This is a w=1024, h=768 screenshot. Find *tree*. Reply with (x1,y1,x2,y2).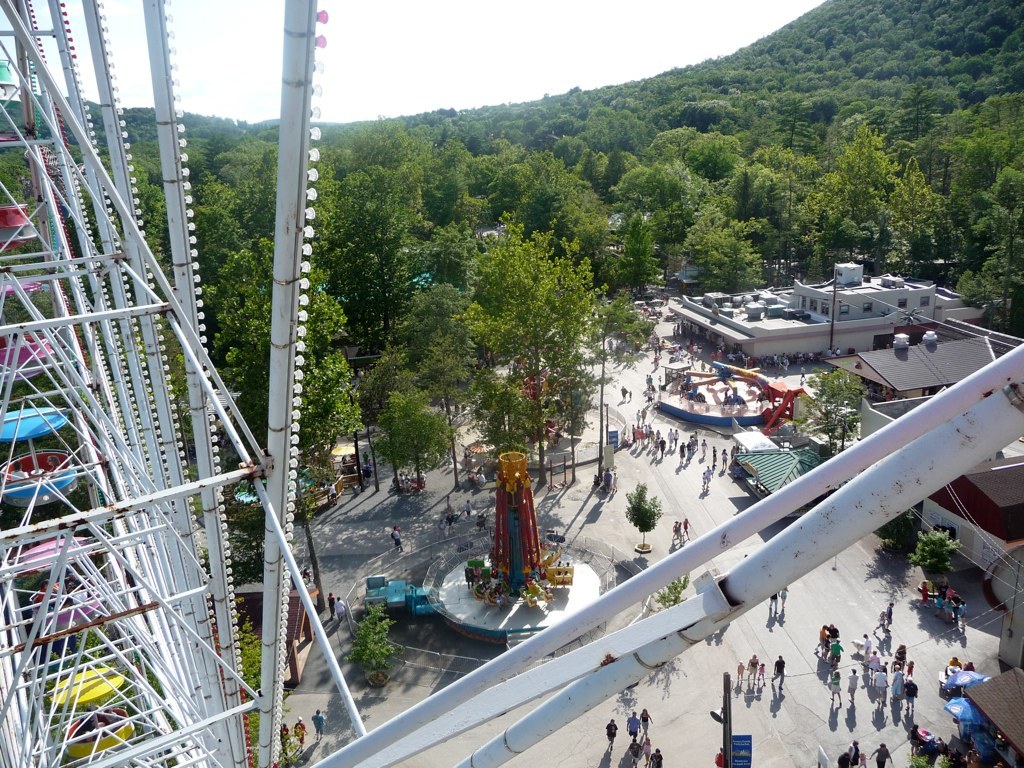
(0,128,178,302).
